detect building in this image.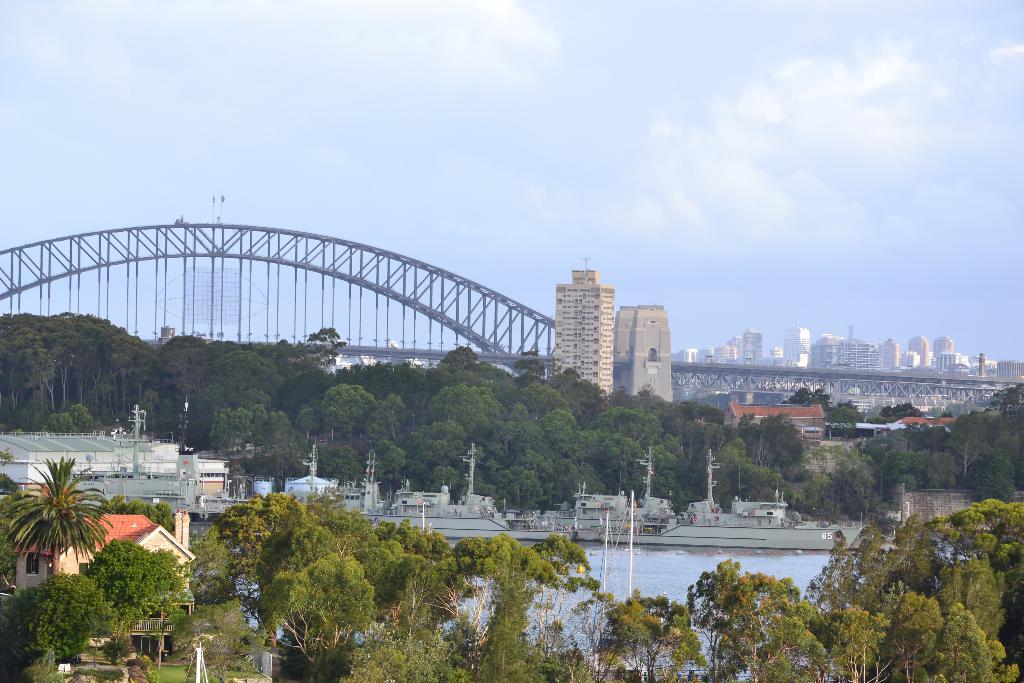
Detection: box(14, 506, 189, 588).
